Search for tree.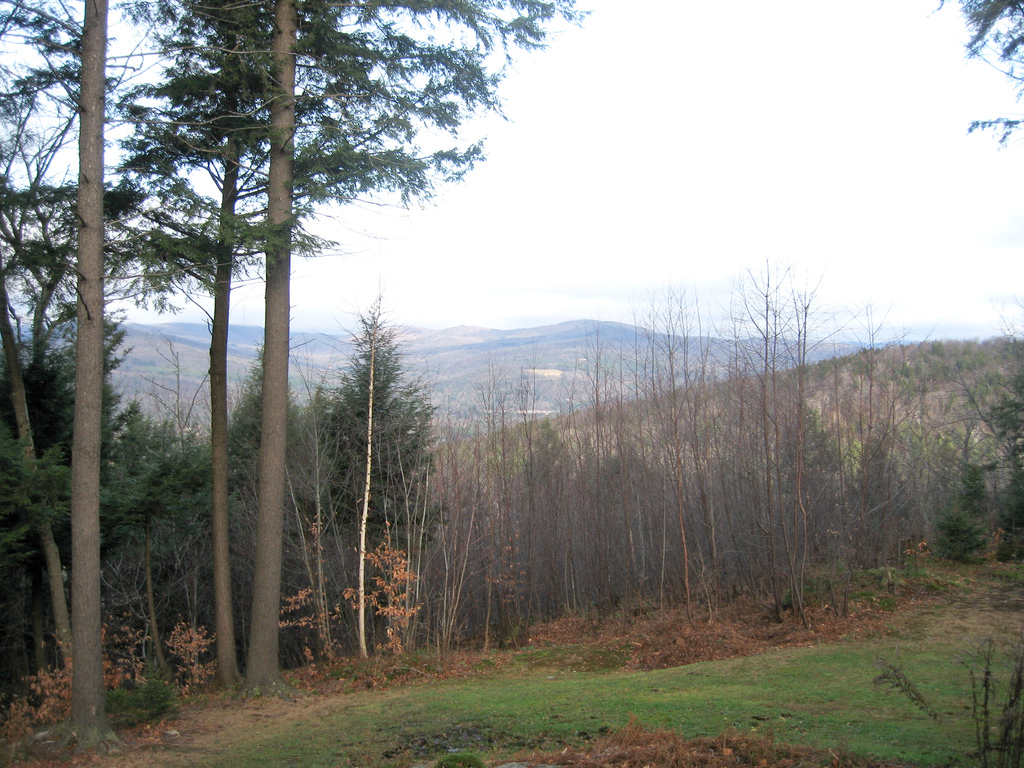
Found at box=[101, 397, 215, 664].
